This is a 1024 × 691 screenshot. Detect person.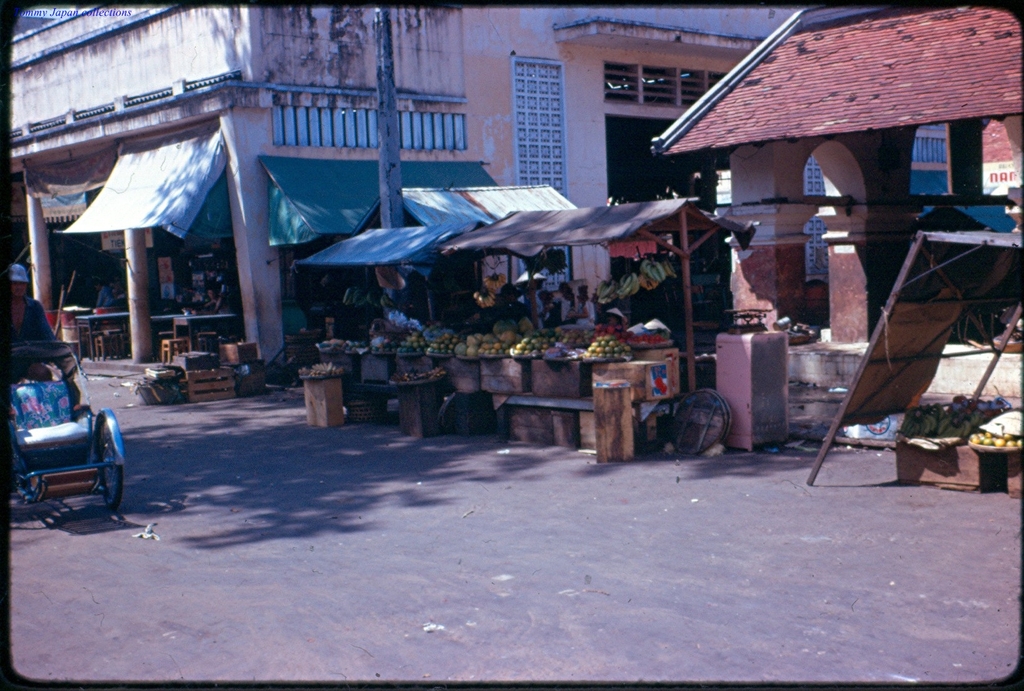
crop(95, 280, 118, 307).
